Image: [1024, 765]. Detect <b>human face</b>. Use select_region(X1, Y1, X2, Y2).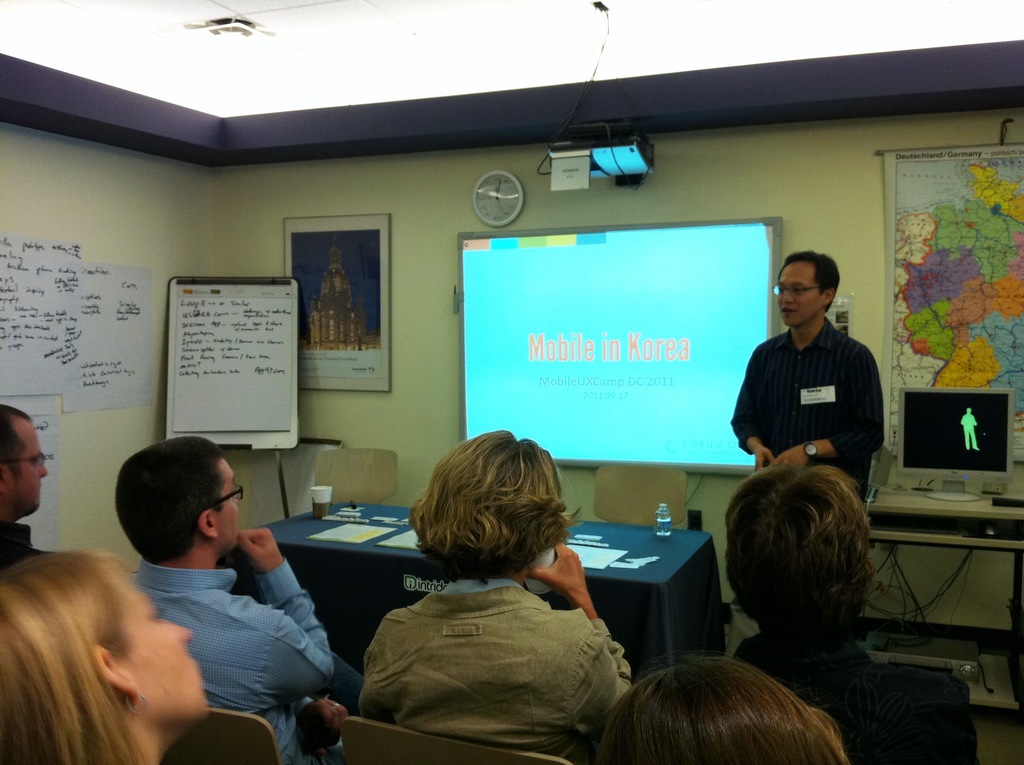
select_region(126, 583, 214, 713).
